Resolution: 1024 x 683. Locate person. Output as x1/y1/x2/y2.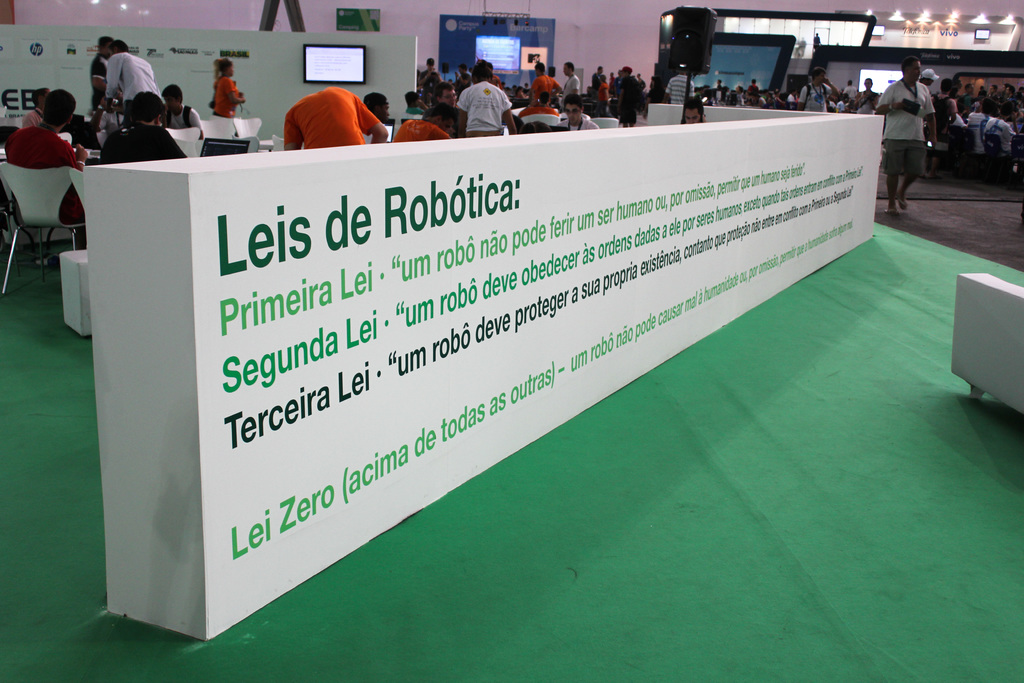
264/65/383/149.
